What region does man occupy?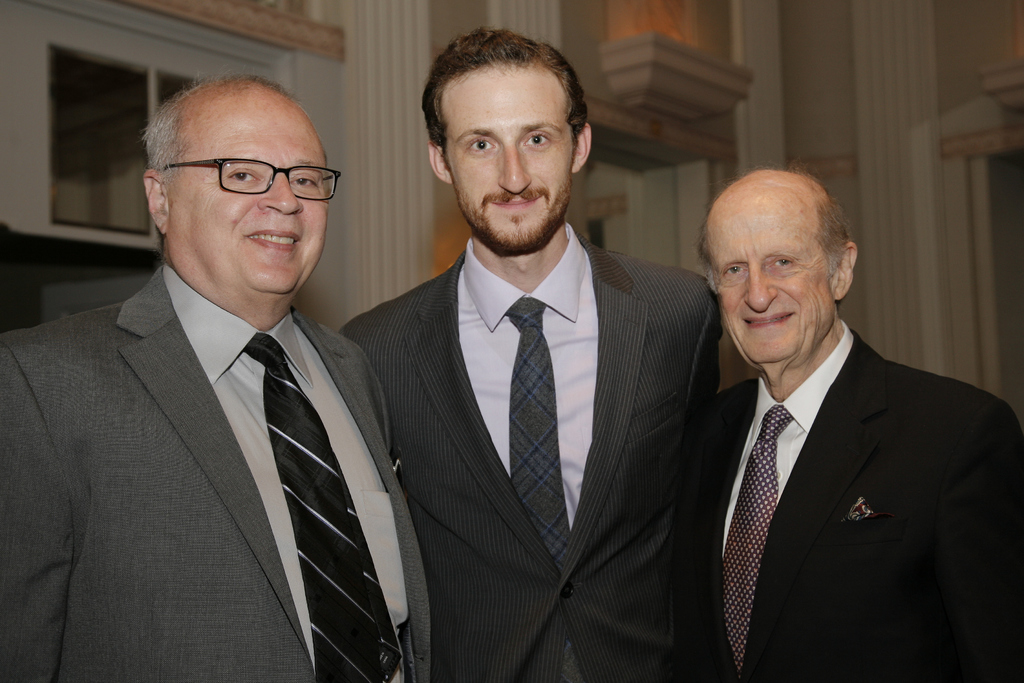
670:172:1004:664.
